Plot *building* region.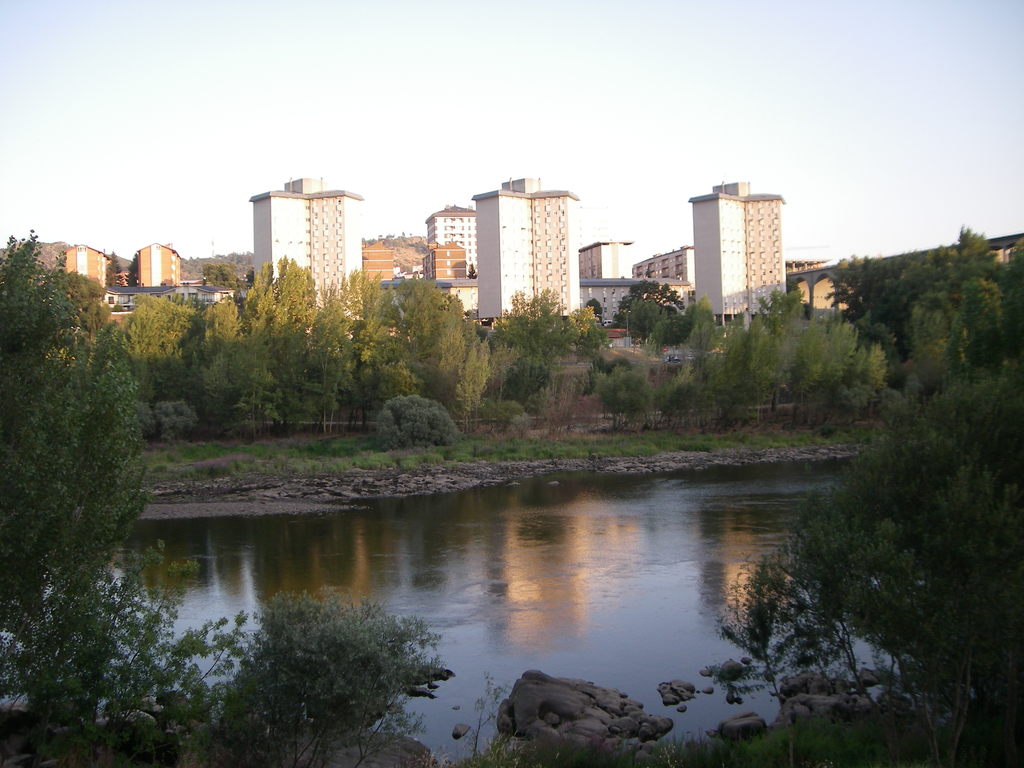
Plotted at 582/250/692/327.
